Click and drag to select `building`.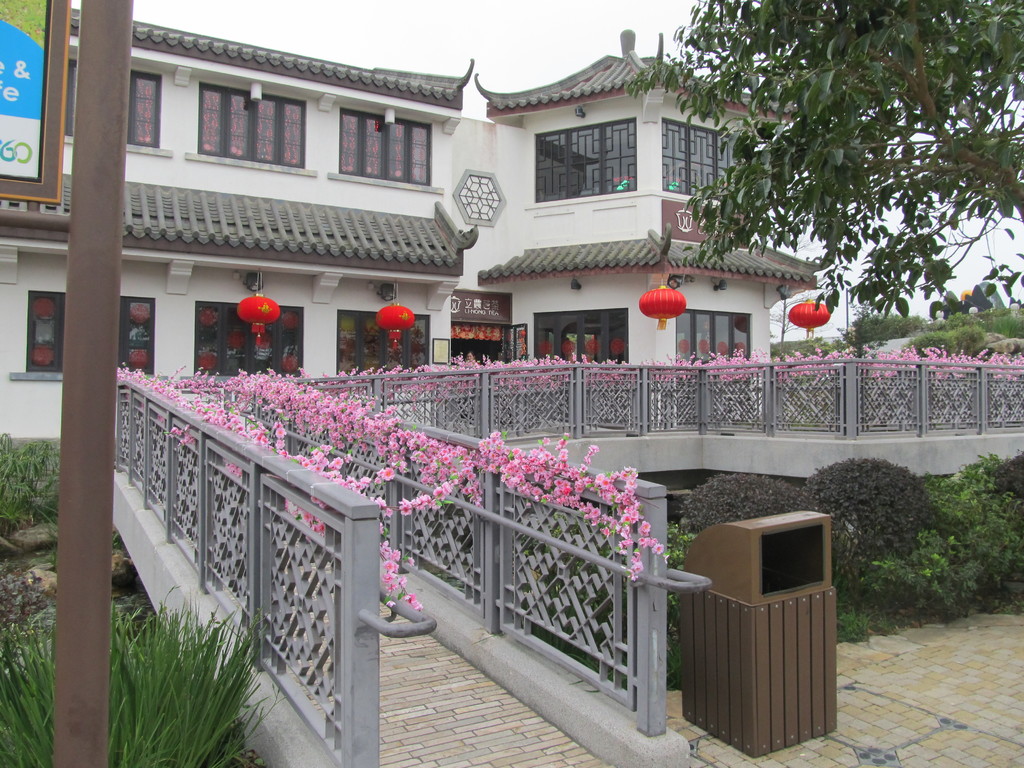
Selection: box(31, 21, 815, 415).
